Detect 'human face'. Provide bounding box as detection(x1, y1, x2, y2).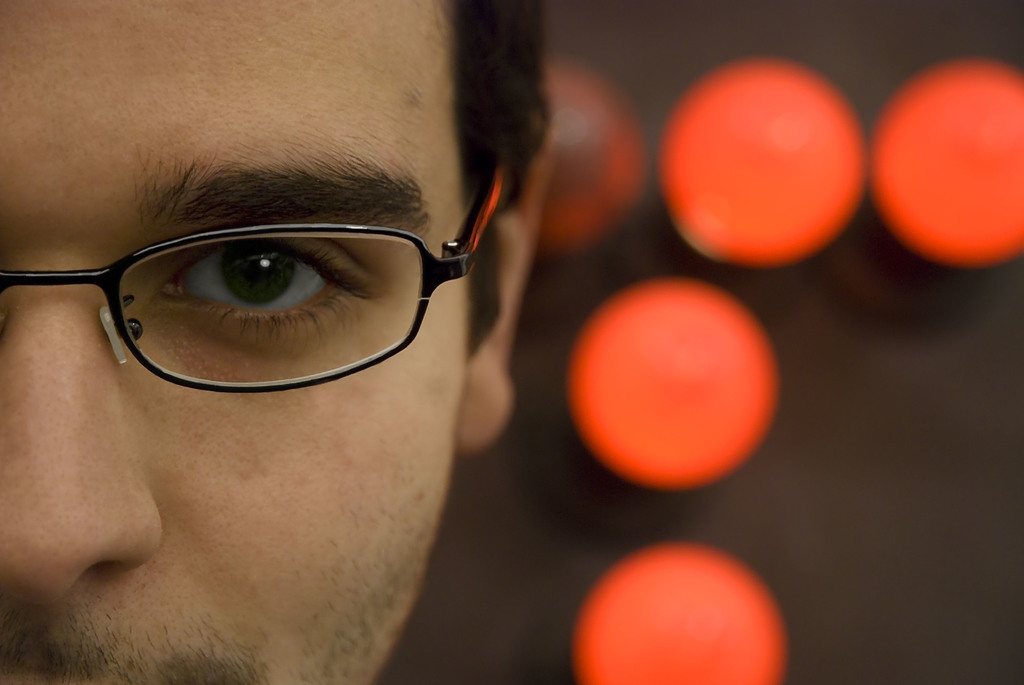
detection(0, 0, 475, 684).
